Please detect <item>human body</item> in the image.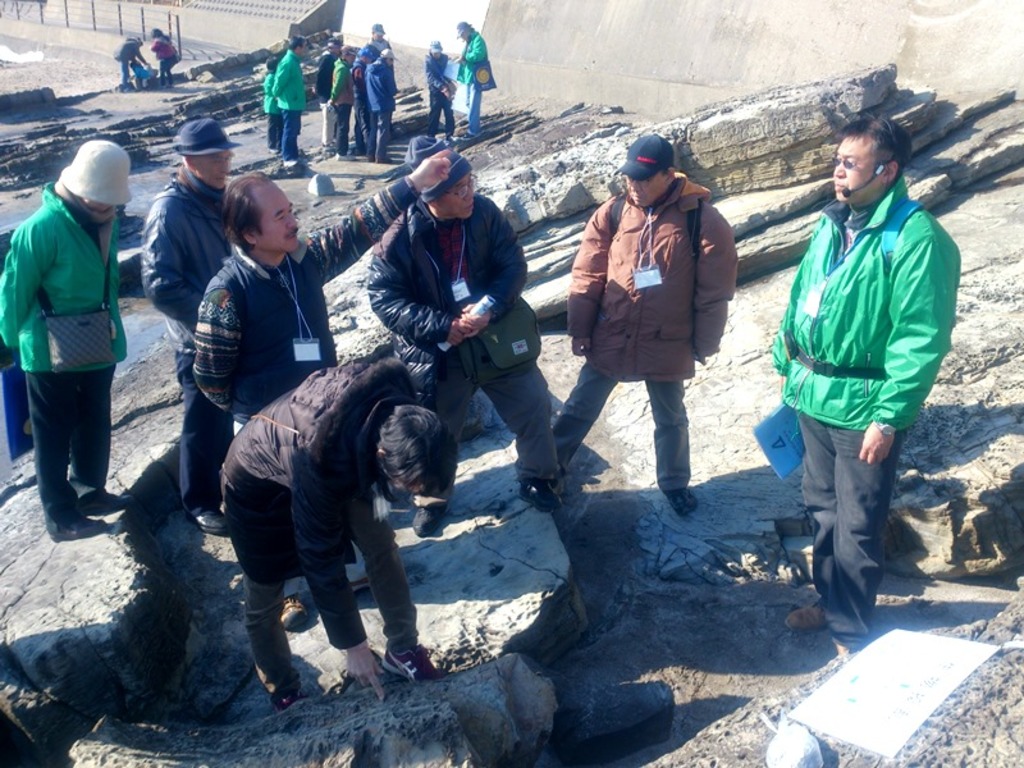
554,136,739,518.
